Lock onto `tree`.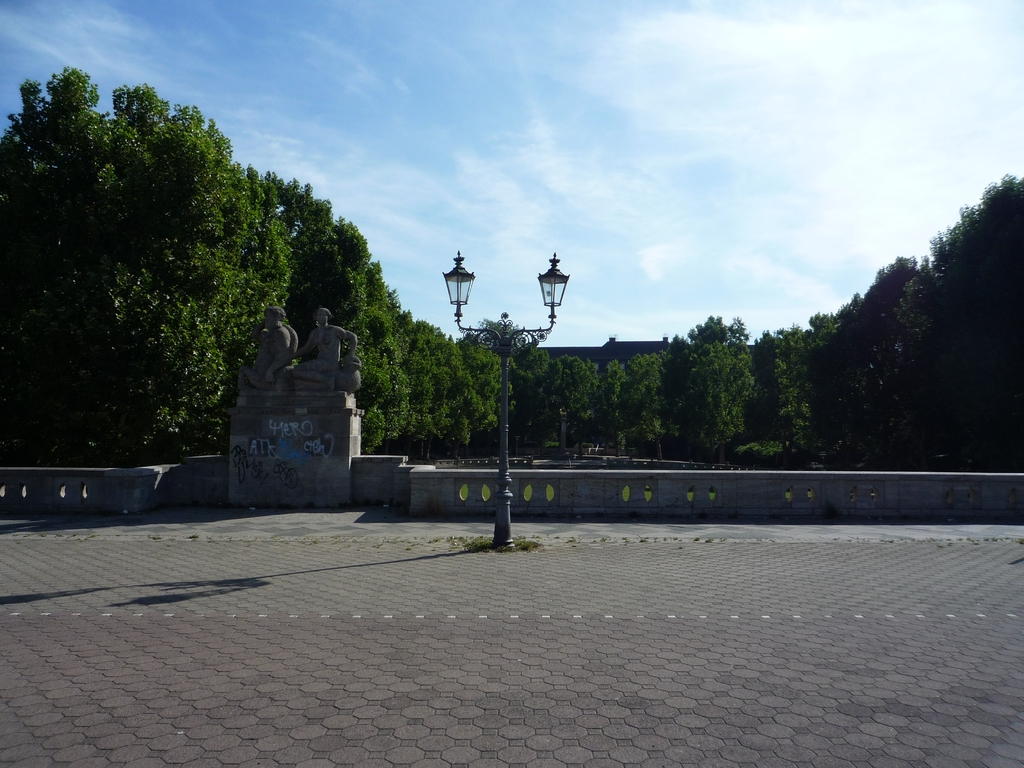
Locked: (544, 343, 611, 456).
